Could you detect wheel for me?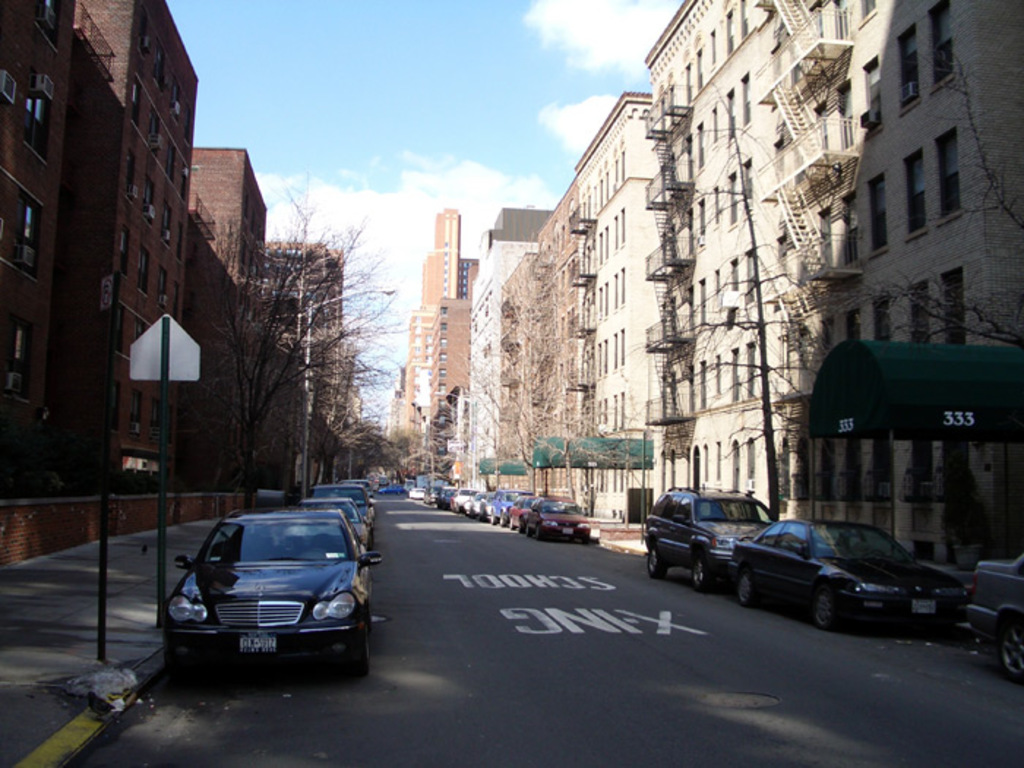
Detection result: {"left": 489, "top": 508, "right": 500, "bottom": 525}.
